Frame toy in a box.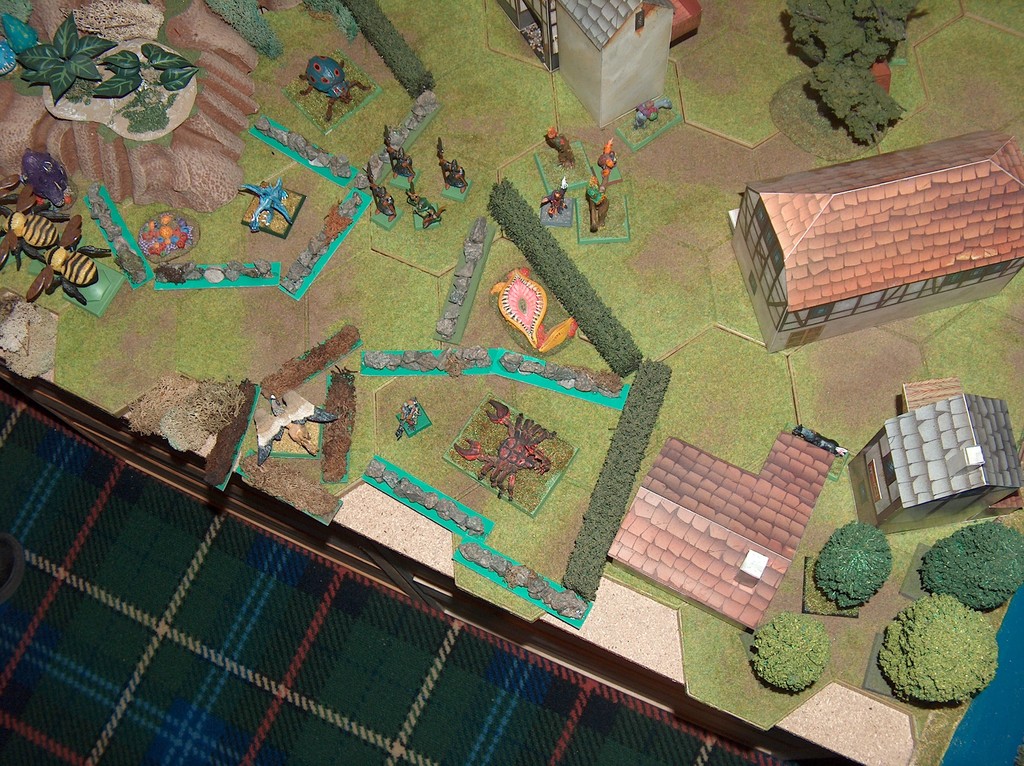
crop(365, 162, 396, 220).
